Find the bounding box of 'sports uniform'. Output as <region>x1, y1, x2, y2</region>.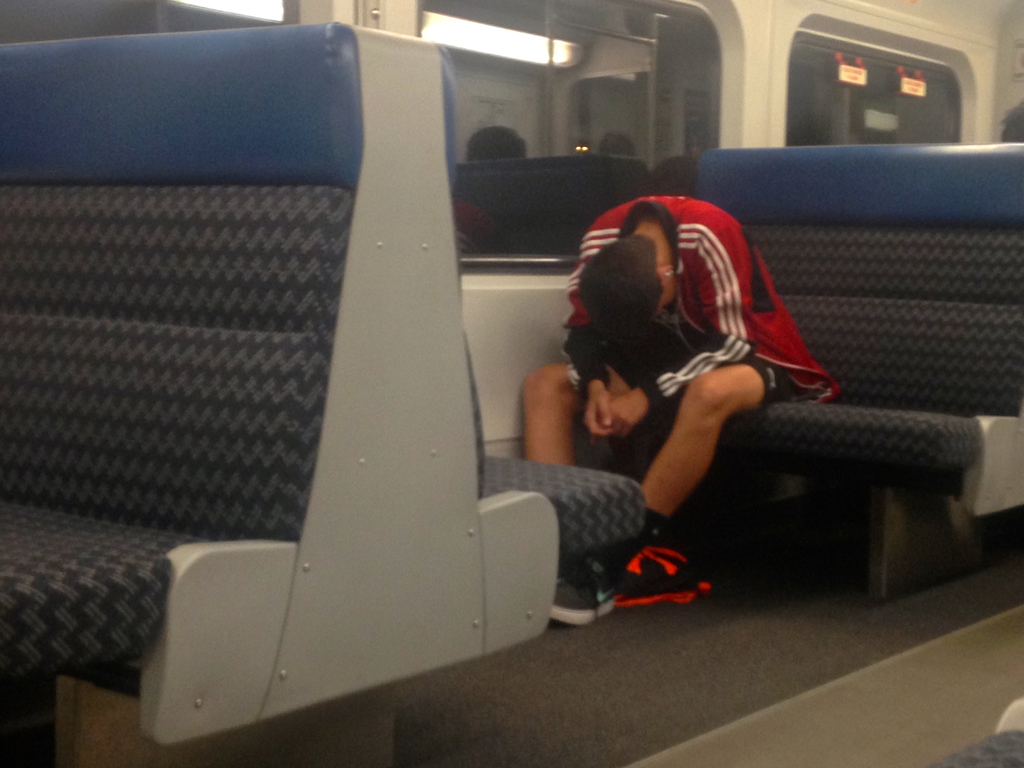
<region>552, 191, 843, 614</region>.
